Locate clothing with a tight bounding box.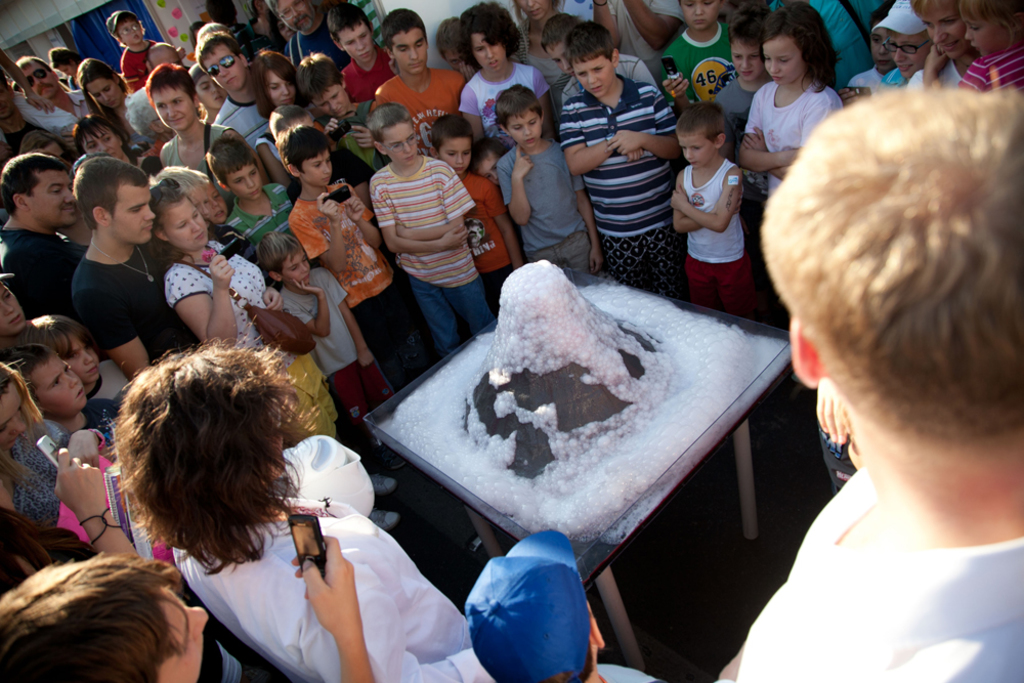
740,458,1023,682.
